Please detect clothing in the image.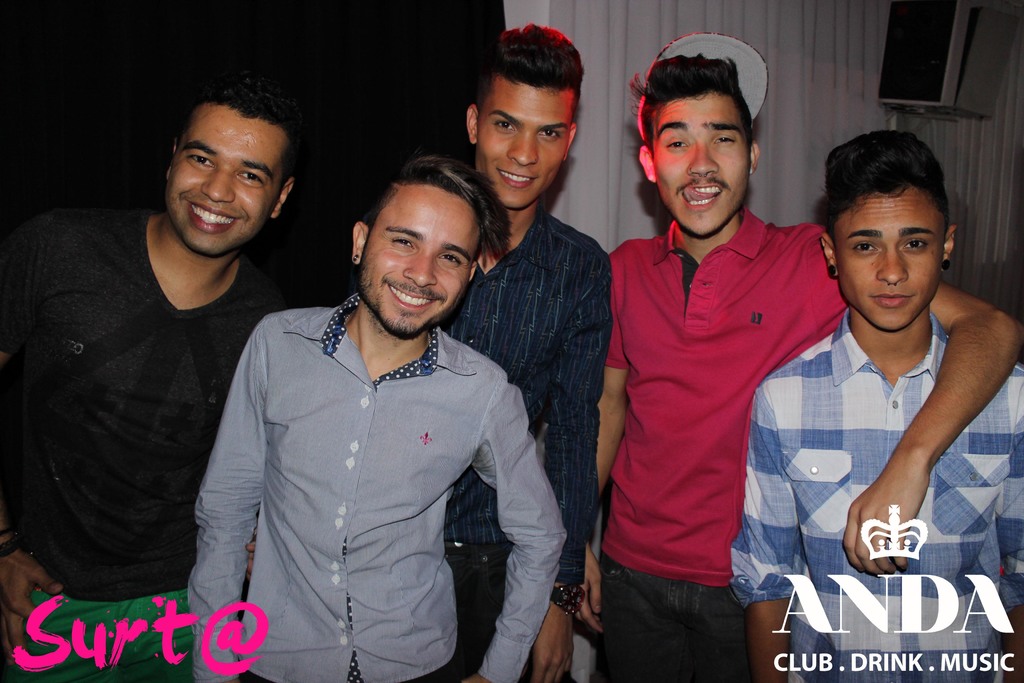
598:584:751:682.
